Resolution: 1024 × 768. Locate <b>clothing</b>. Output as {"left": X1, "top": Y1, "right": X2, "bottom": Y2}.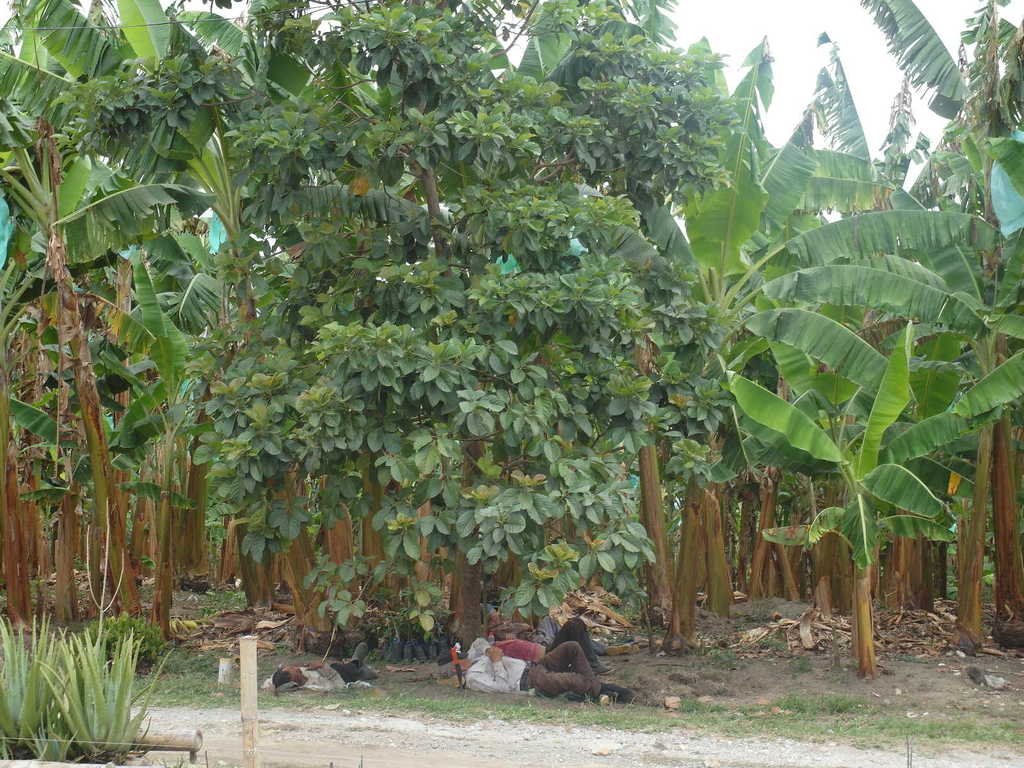
{"left": 463, "top": 637, "right": 531, "bottom": 694}.
